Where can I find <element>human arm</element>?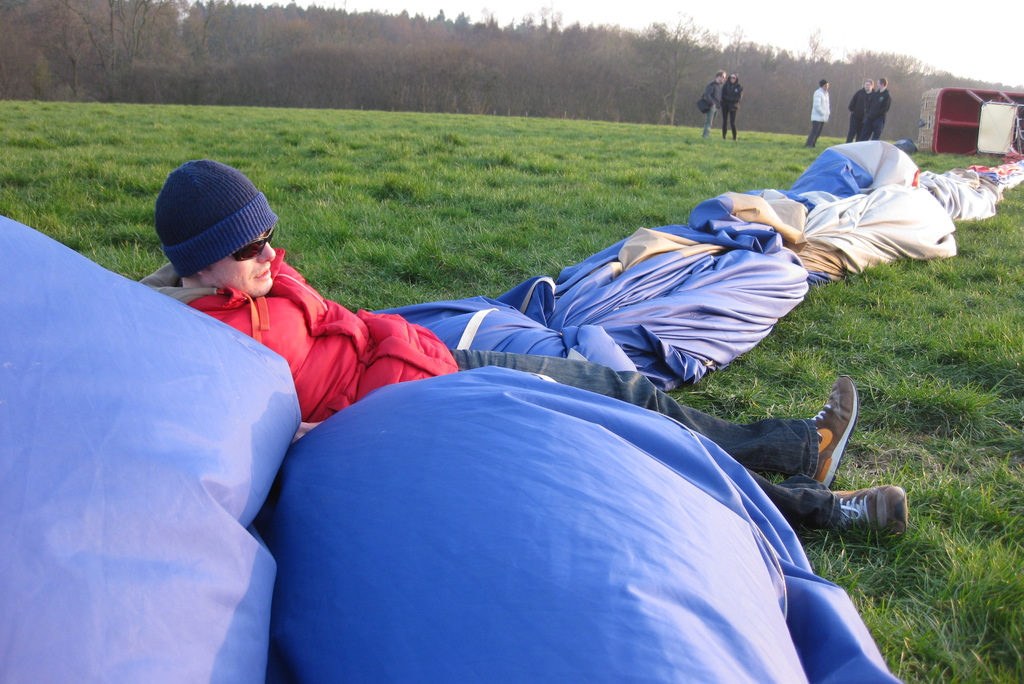
You can find it at {"left": 704, "top": 85, "right": 716, "bottom": 106}.
